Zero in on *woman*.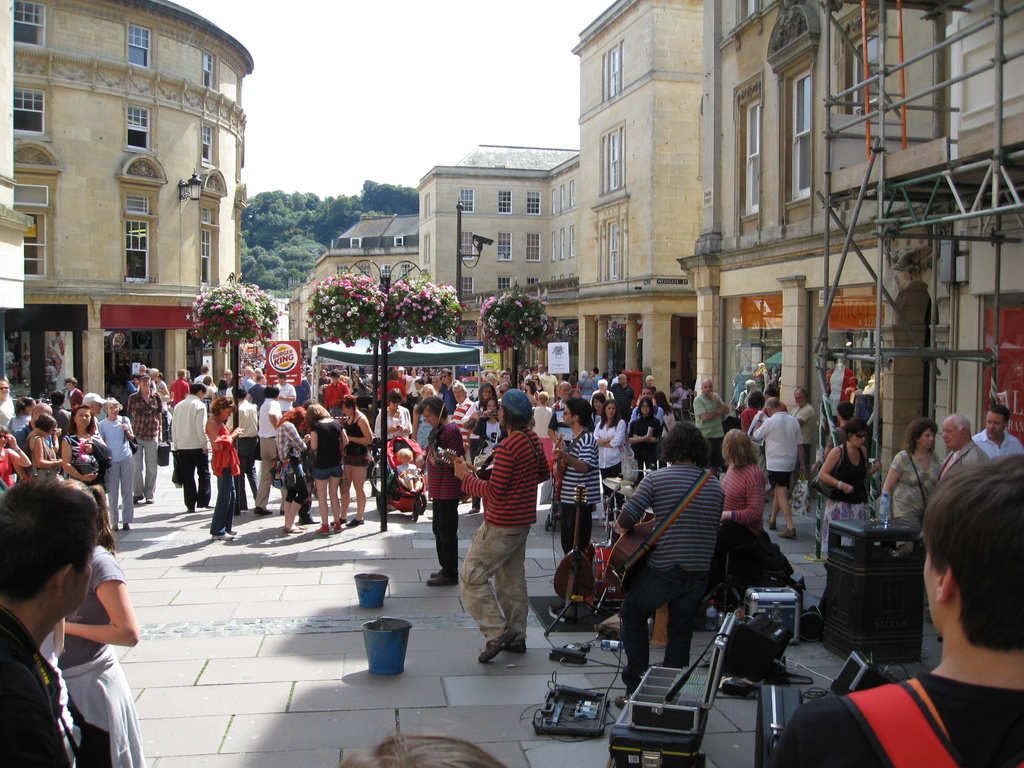
Zeroed in: bbox(0, 426, 30, 486).
